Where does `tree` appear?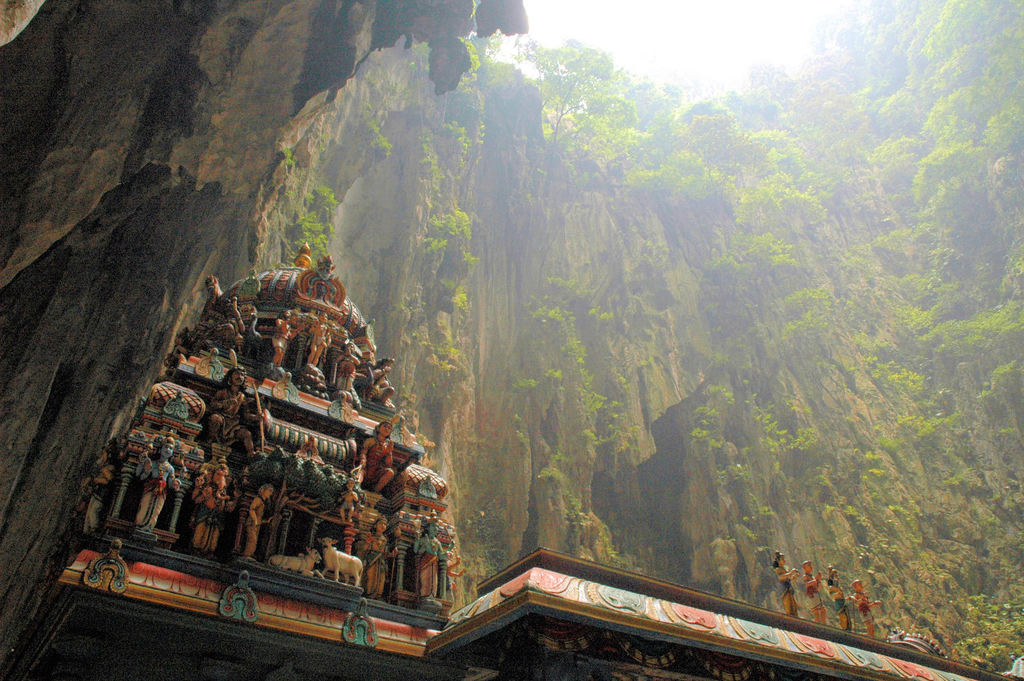
Appears at 263:0:1023:680.
